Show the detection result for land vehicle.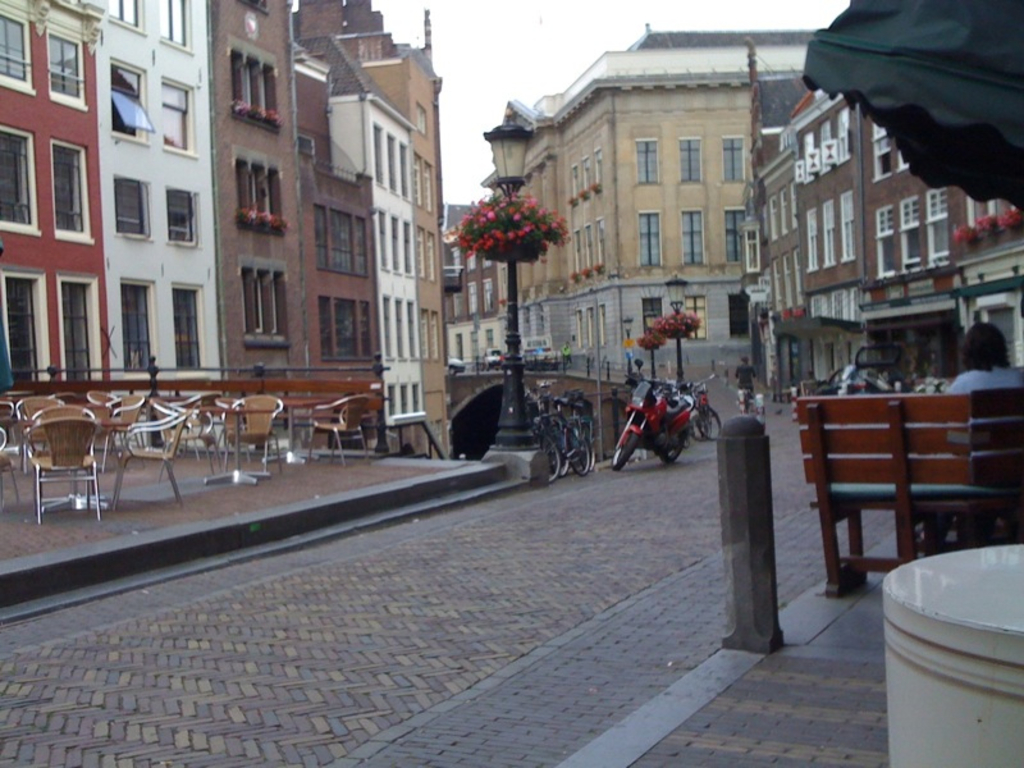
[left=526, top=392, right=596, bottom=484].
